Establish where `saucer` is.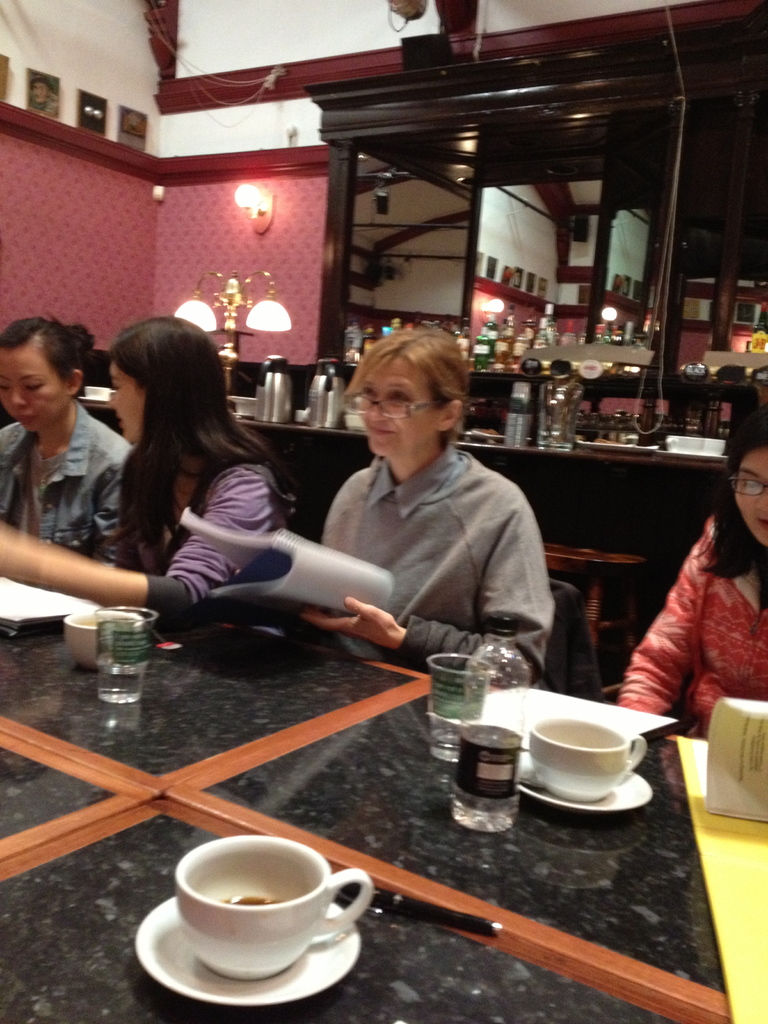
Established at [left=515, top=756, right=654, bottom=813].
